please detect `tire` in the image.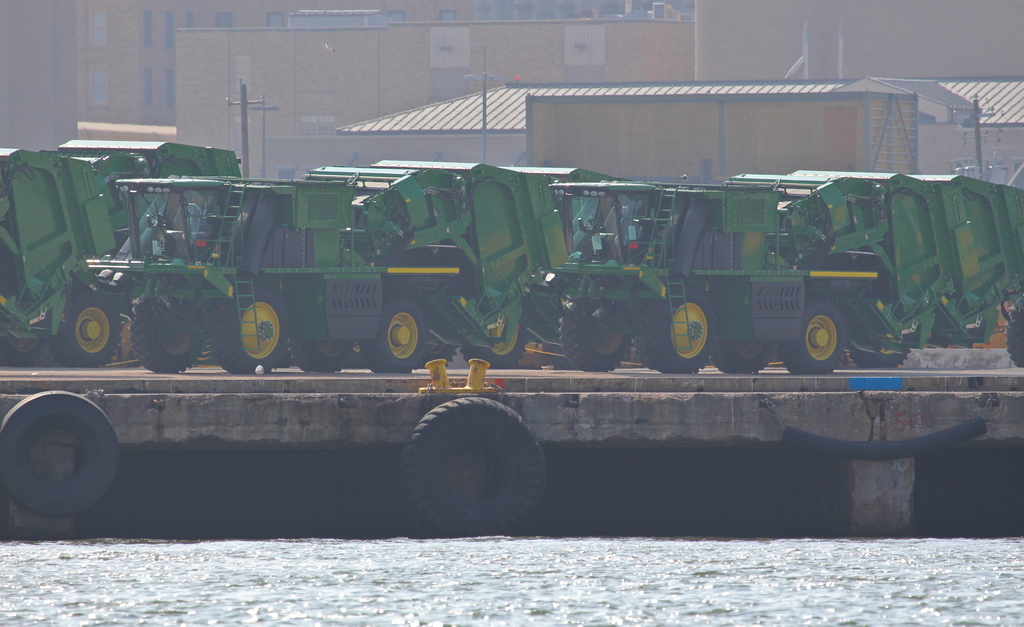
[x1=0, y1=389, x2=123, y2=516].
